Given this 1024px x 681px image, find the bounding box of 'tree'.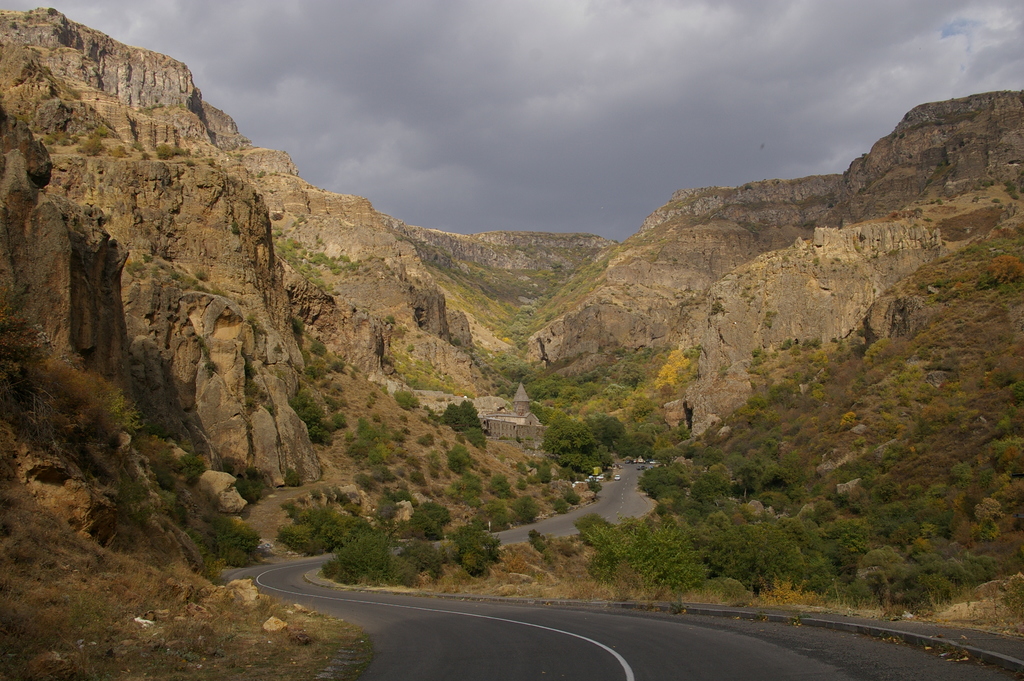
[left=591, top=416, right=624, bottom=439].
